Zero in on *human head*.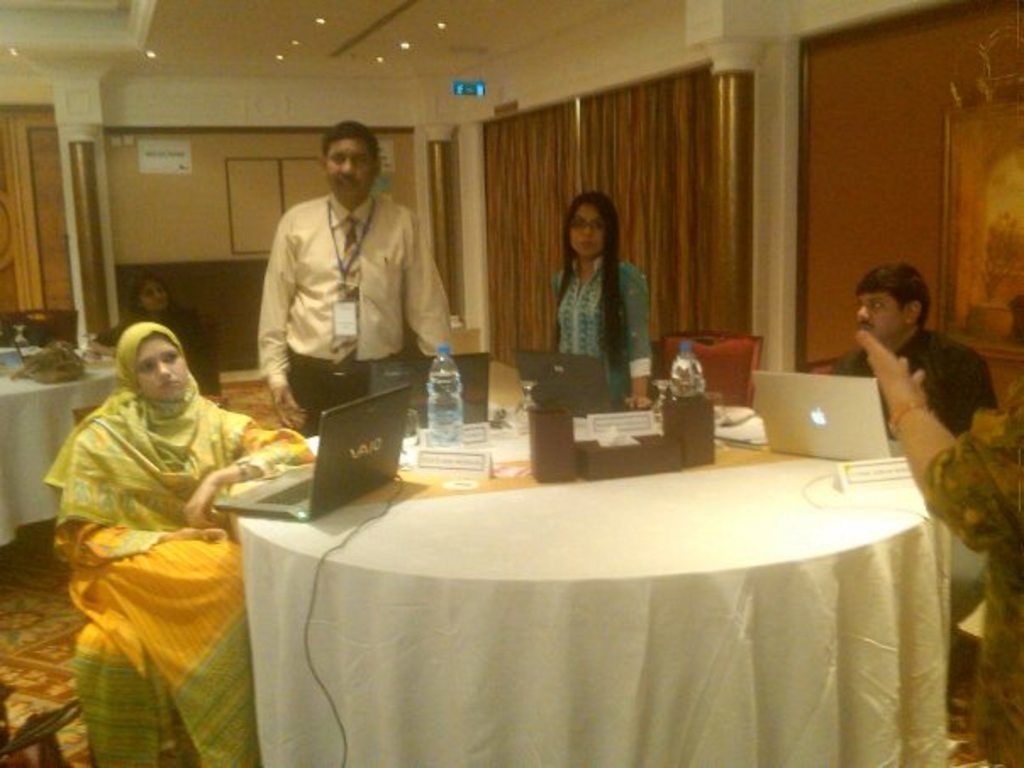
Zeroed in: <bbox>317, 120, 385, 202</bbox>.
